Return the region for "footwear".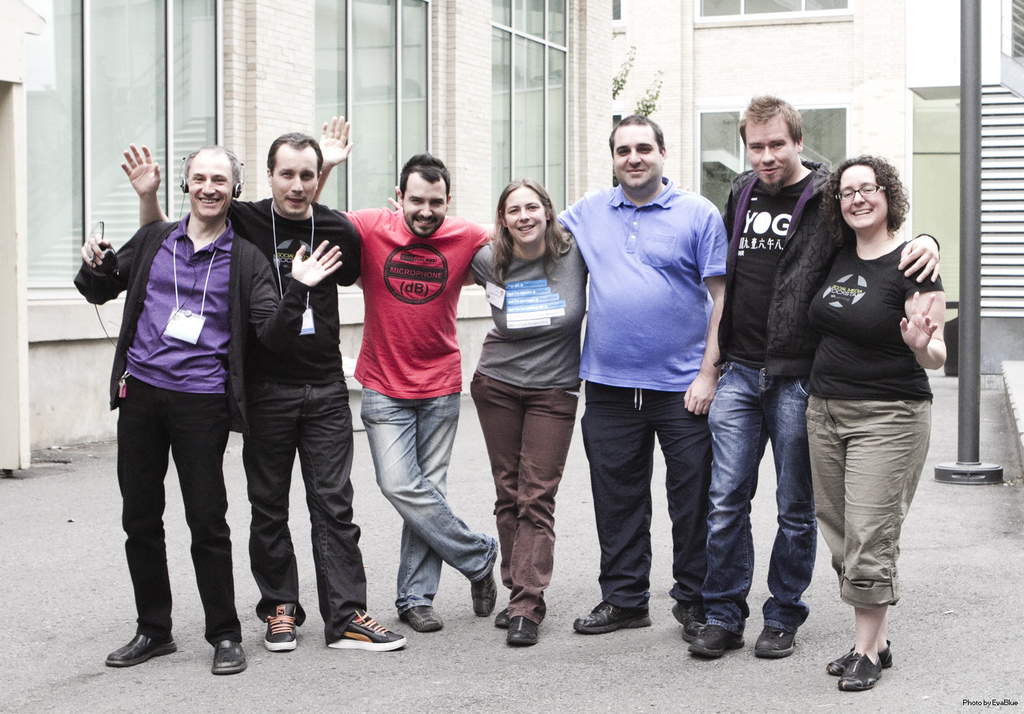
(491, 610, 509, 628).
